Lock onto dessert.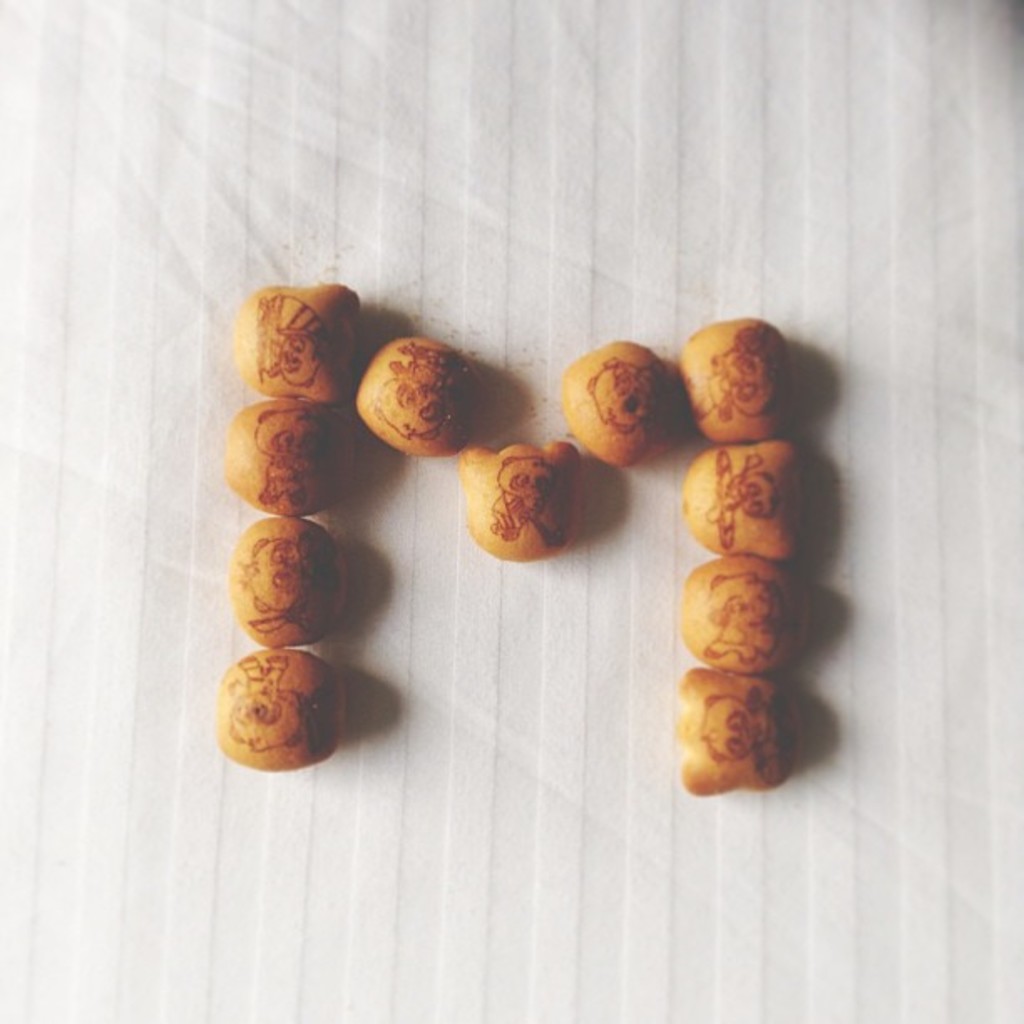
Locked: box=[353, 345, 484, 468].
